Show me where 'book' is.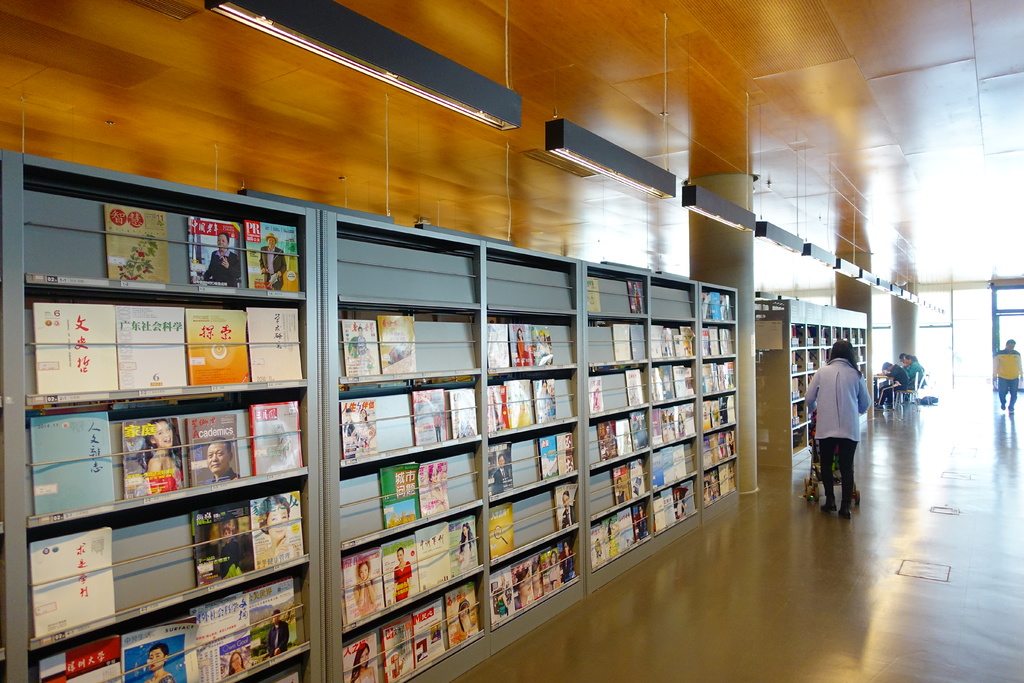
'book' is at bbox=[29, 525, 118, 632].
